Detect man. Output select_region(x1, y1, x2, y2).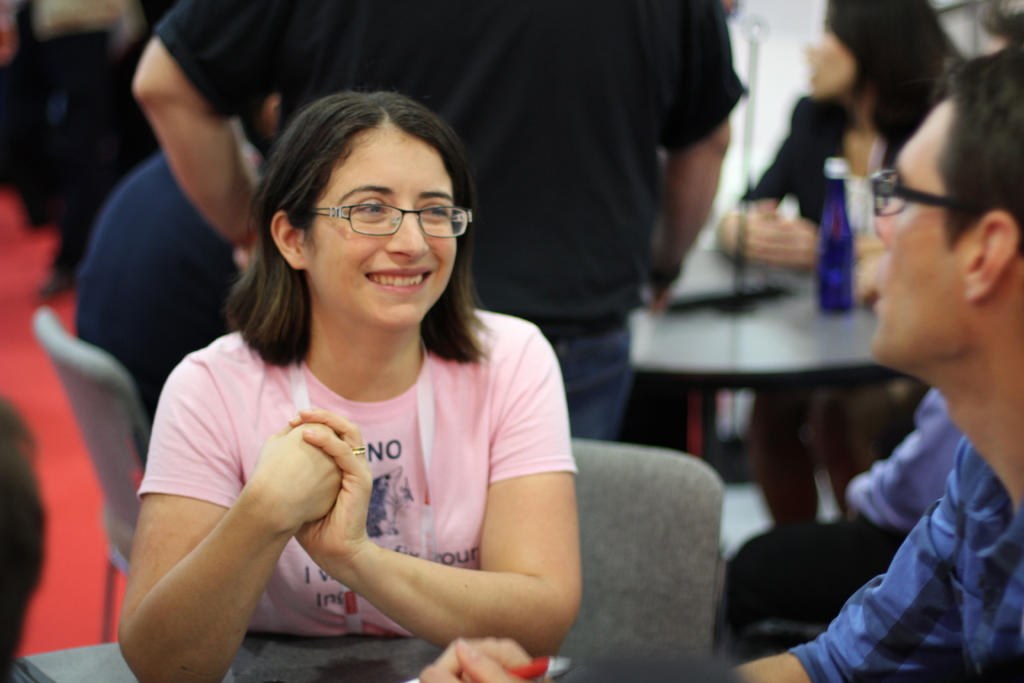
select_region(840, 0, 1023, 536).
